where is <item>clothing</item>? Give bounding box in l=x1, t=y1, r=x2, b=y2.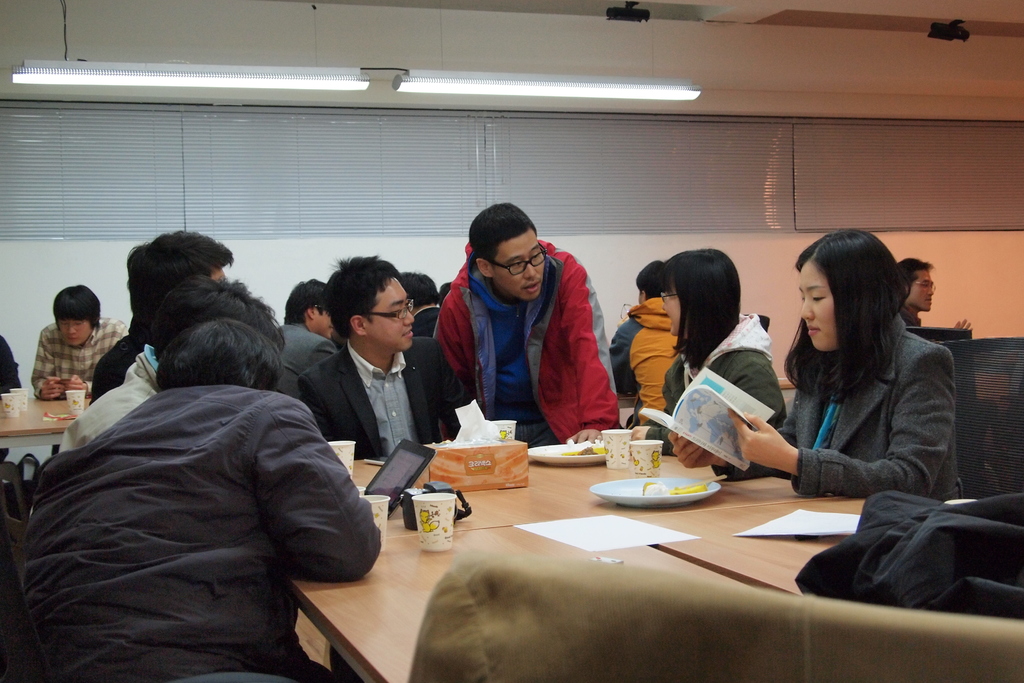
l=789, t=313, r=957, b=493.
